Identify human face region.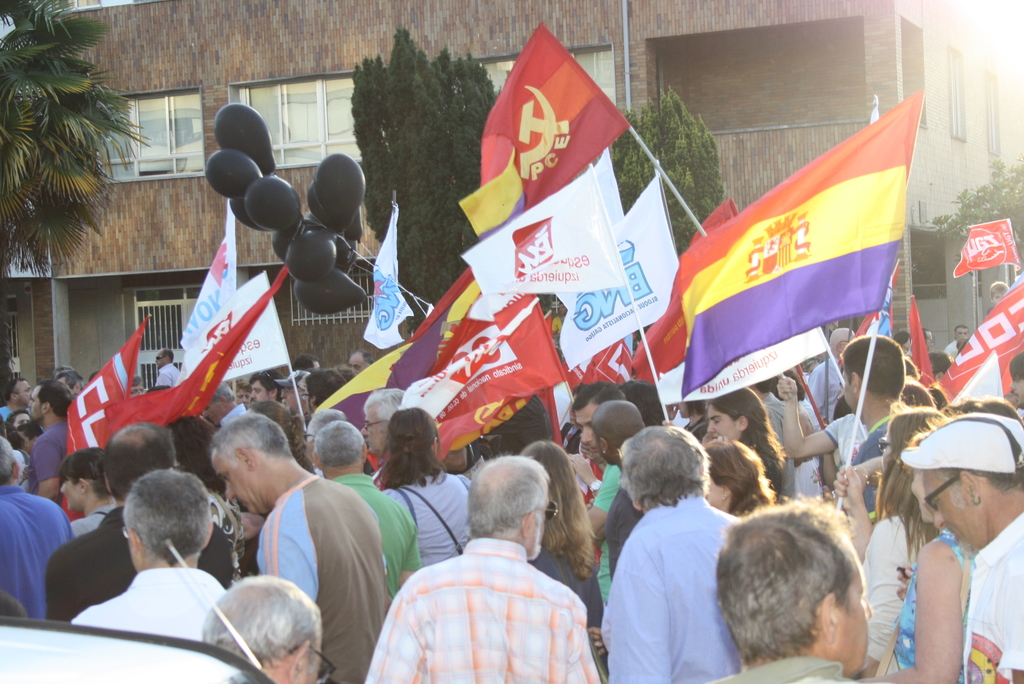
Region: bbox=(247, 373, 268, 406).
